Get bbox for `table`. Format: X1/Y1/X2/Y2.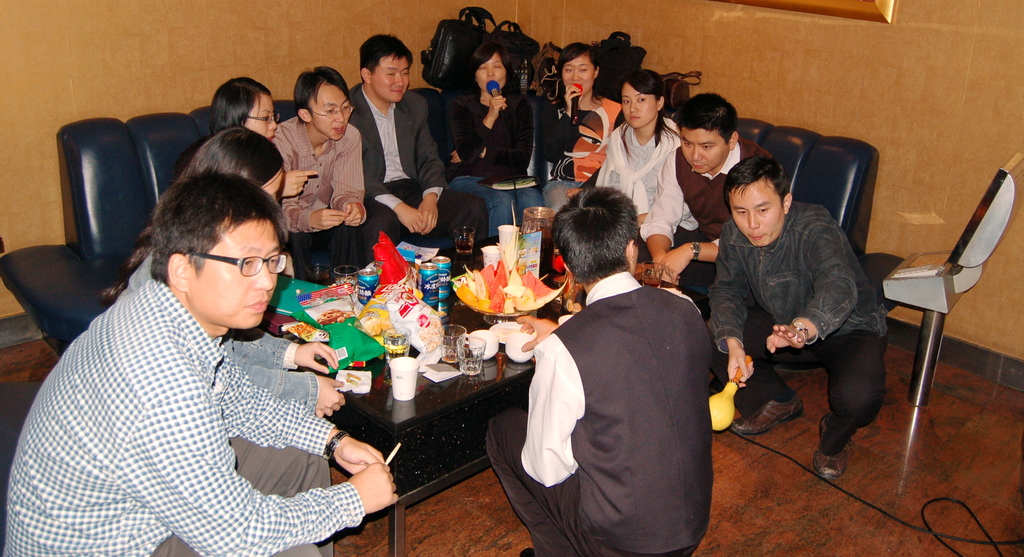
259/227/707/556.
